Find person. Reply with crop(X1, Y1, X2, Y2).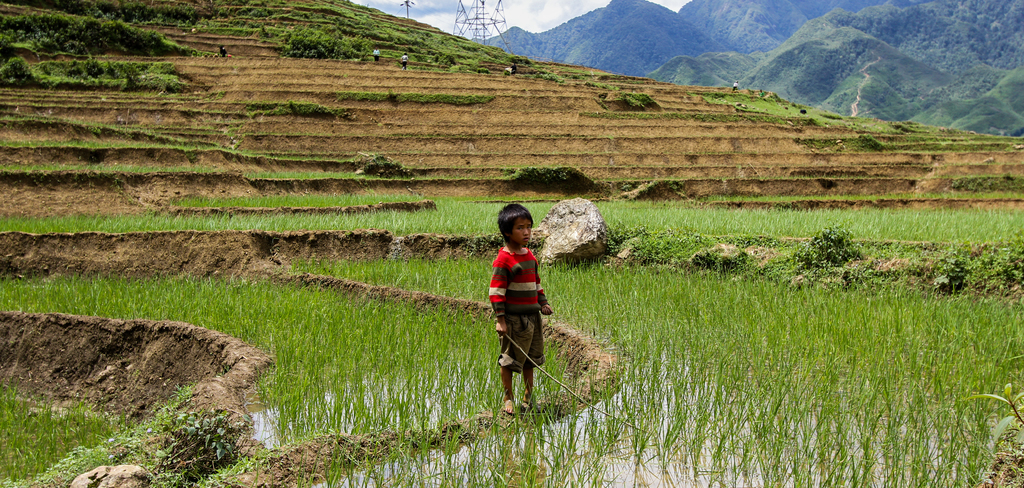
crop(730, 79, 741, 92).
